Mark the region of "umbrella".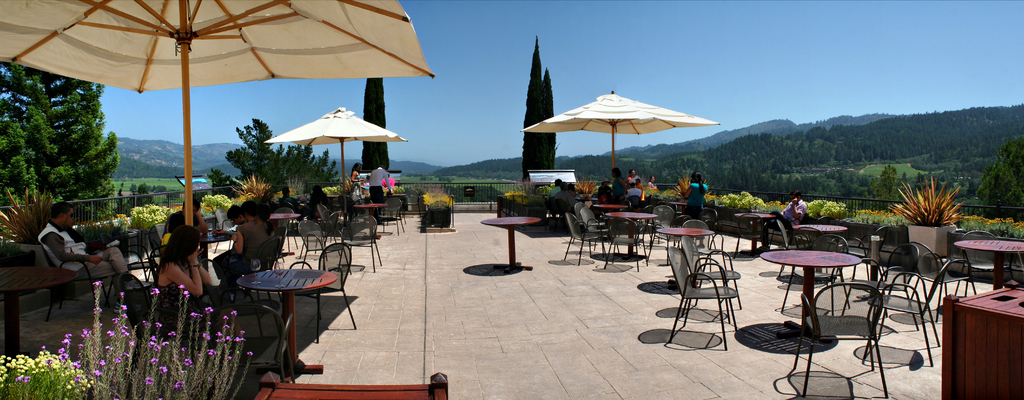
Region: BBox(263, 105, 406, 221).
